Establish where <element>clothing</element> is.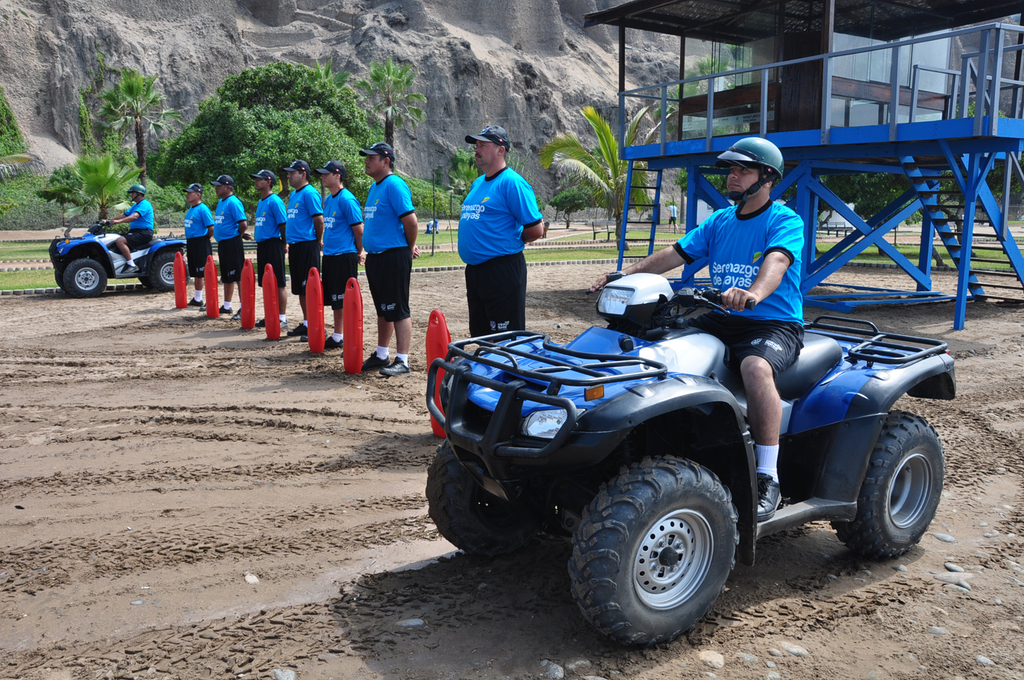
Established at 458, 142, 556, 324.
